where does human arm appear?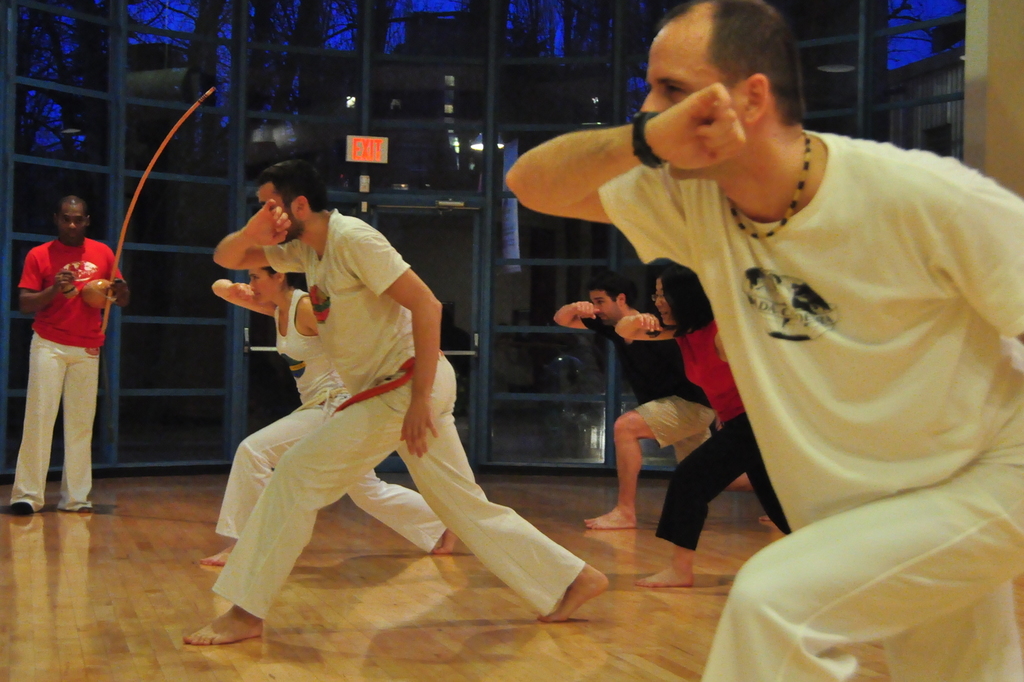
Appears at <box>212,280,280,321</box>.
